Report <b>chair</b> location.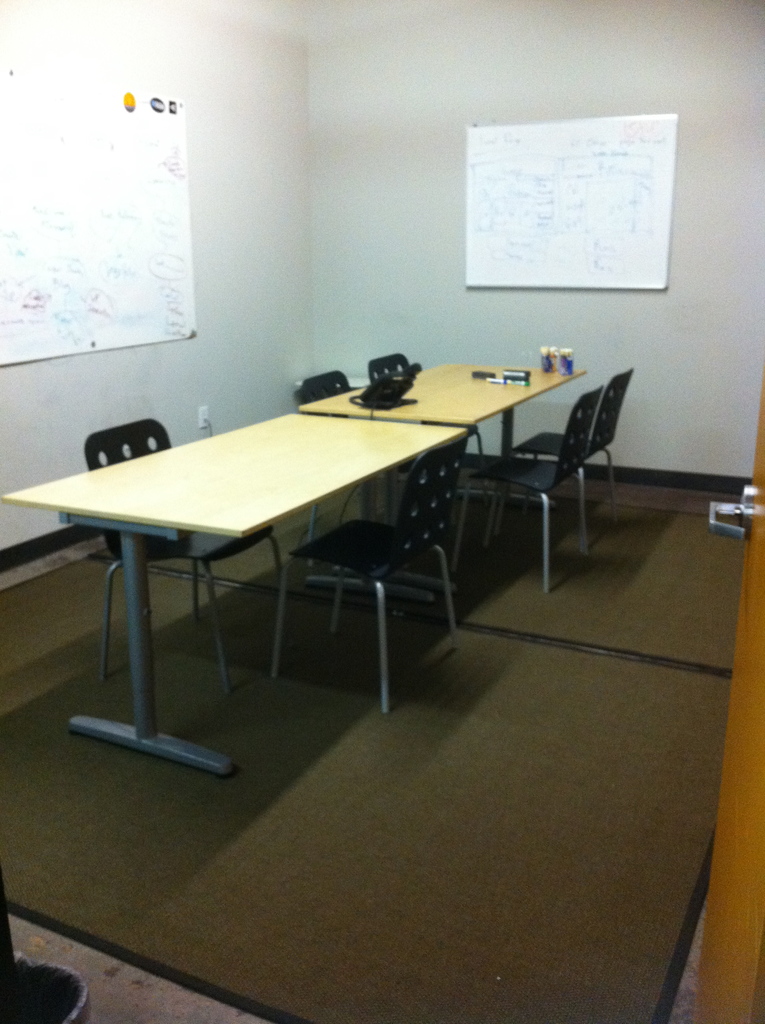
Report: 83,412,291,704.
